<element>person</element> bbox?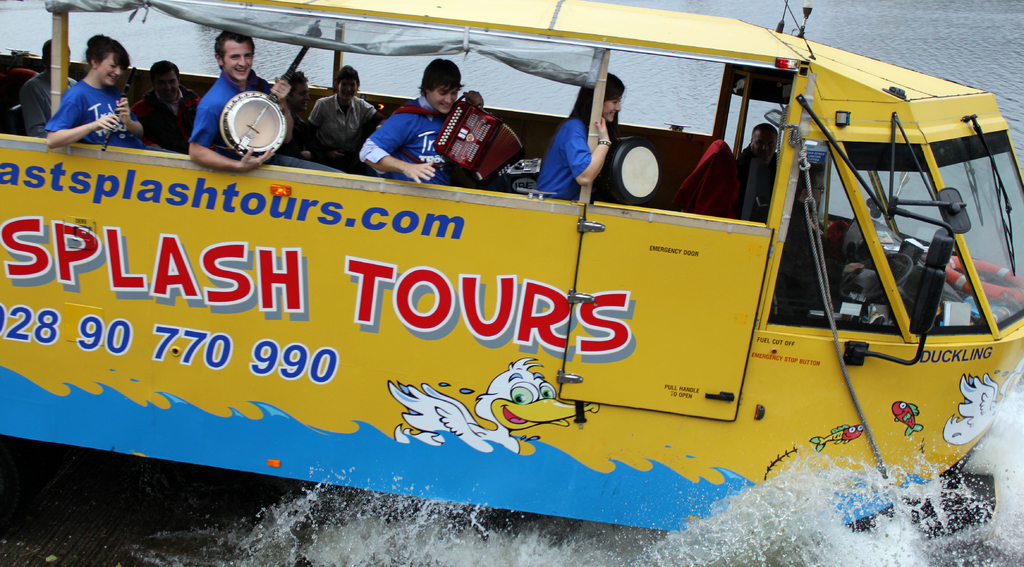
119 63 203 152
